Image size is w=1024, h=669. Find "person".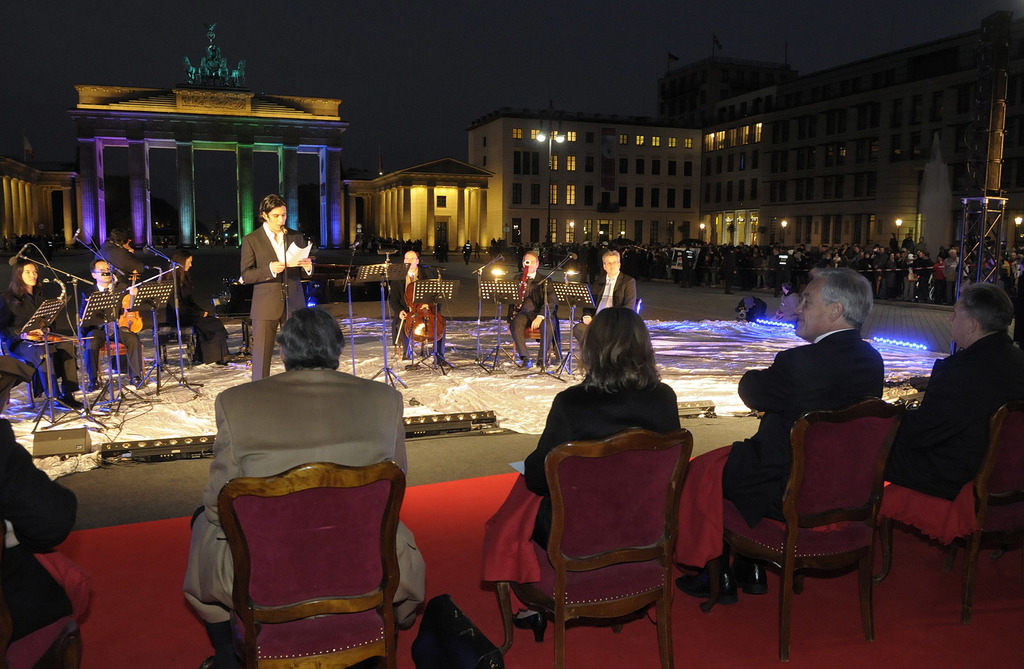
(x1=86, y1=262, x2=147, y2=392).
